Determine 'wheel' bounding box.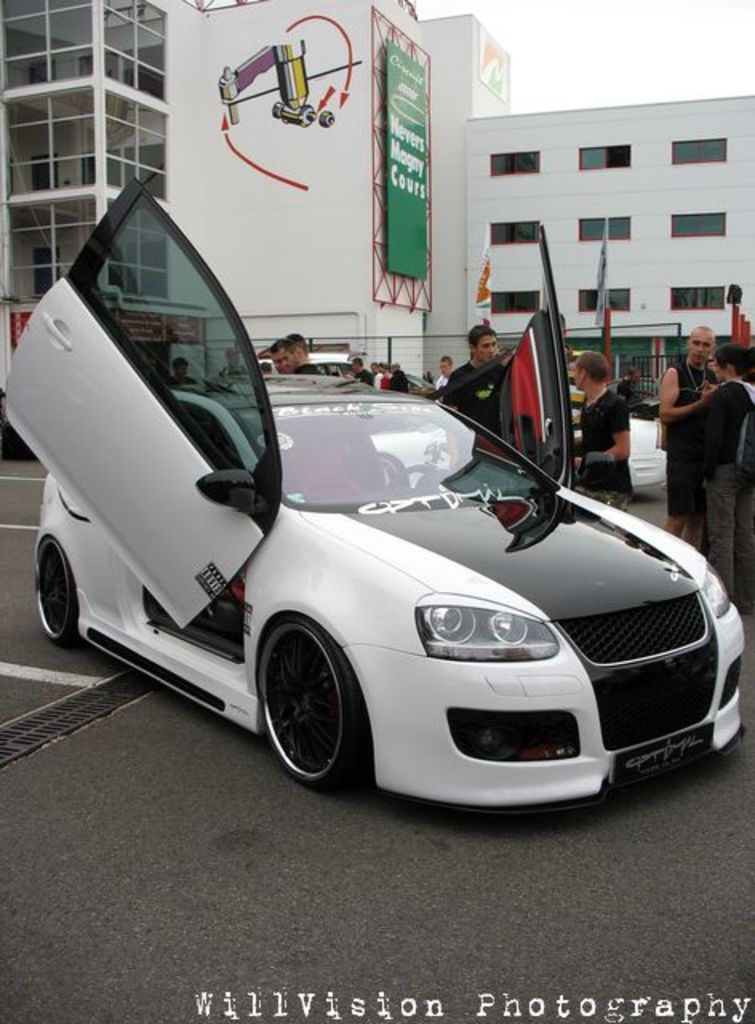
Determined: detection(253, 611, 365, 784).
